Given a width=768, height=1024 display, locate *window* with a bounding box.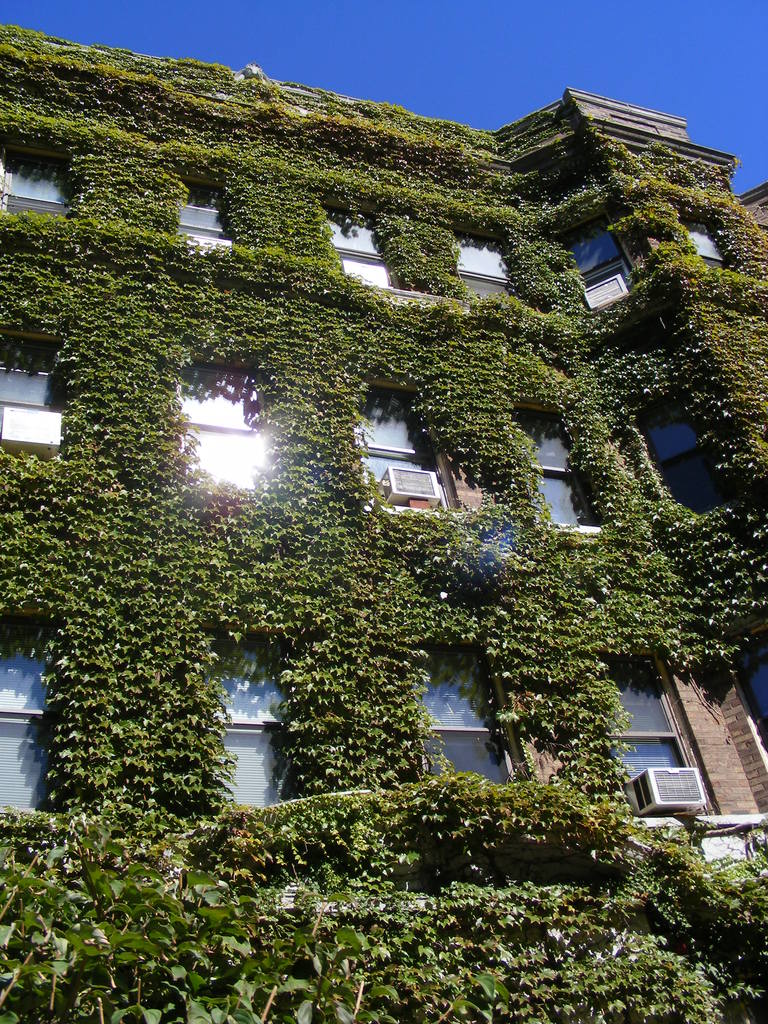
Located: 387, 612, 534, 810.
